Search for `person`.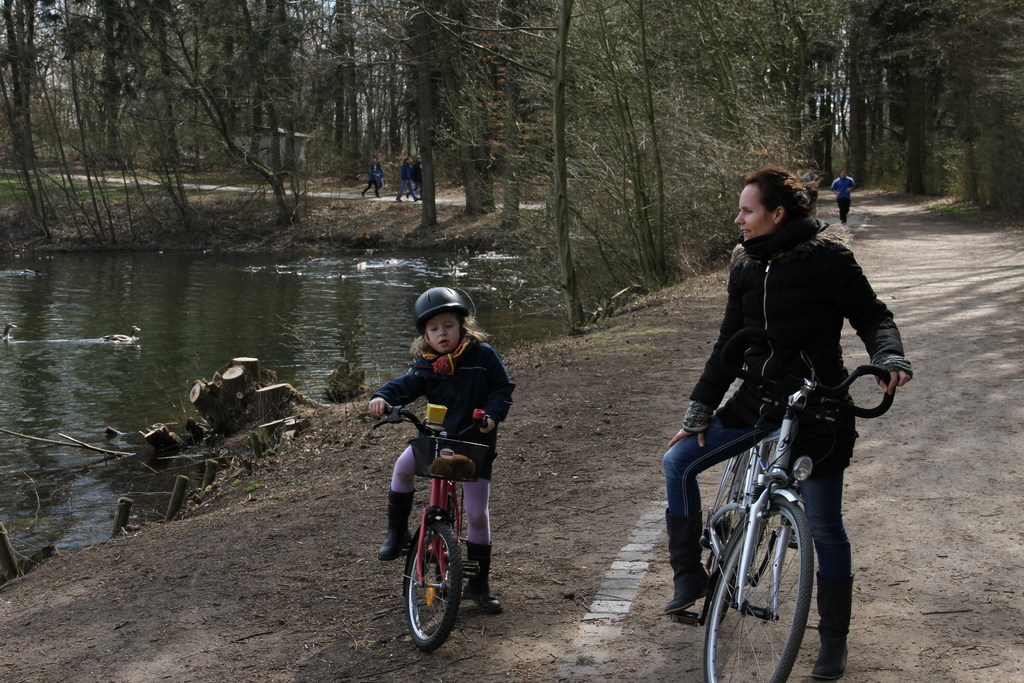
Found at (x1=828, y1=163, x2=855, y2=228).
